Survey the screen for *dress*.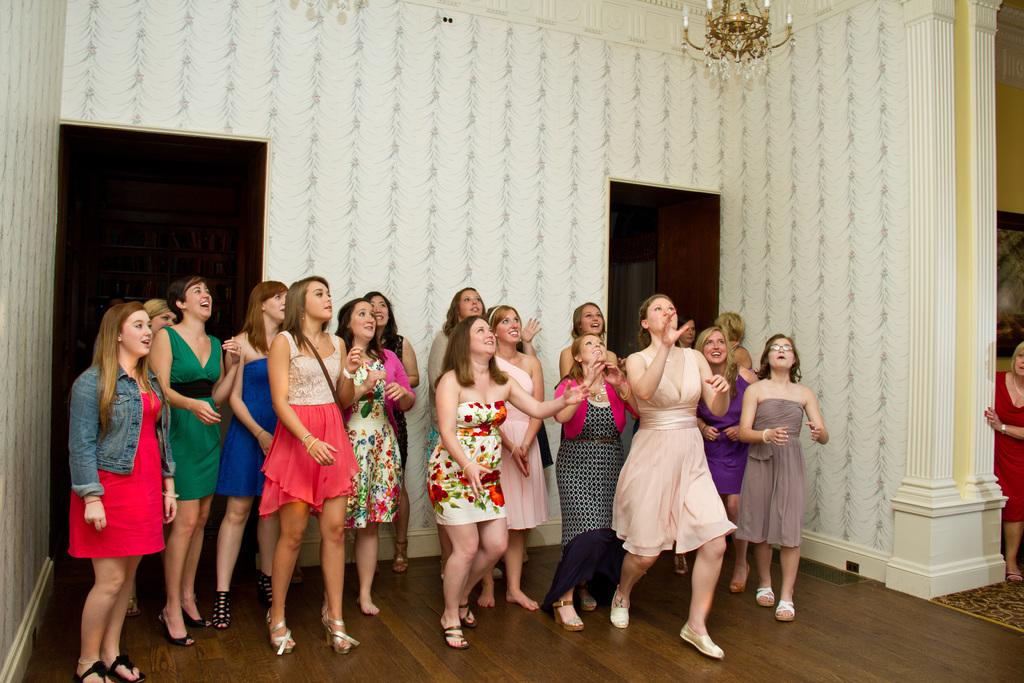
Survey found: <box>740,399,799,546</box>.
